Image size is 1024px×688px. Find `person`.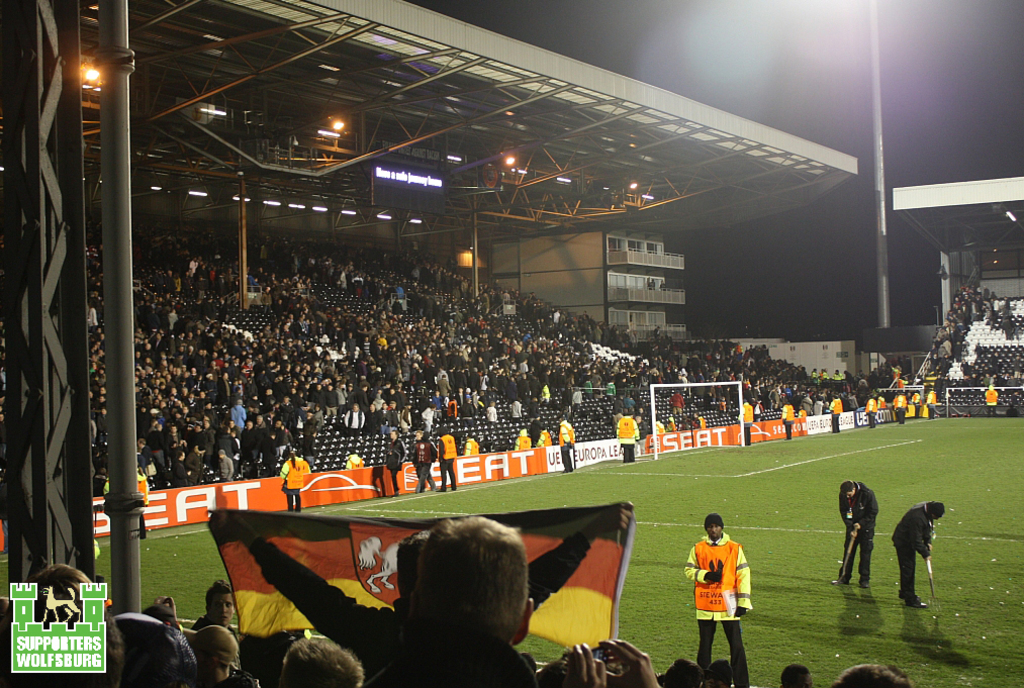
left=893, top=503, right=942, bottom=609.
